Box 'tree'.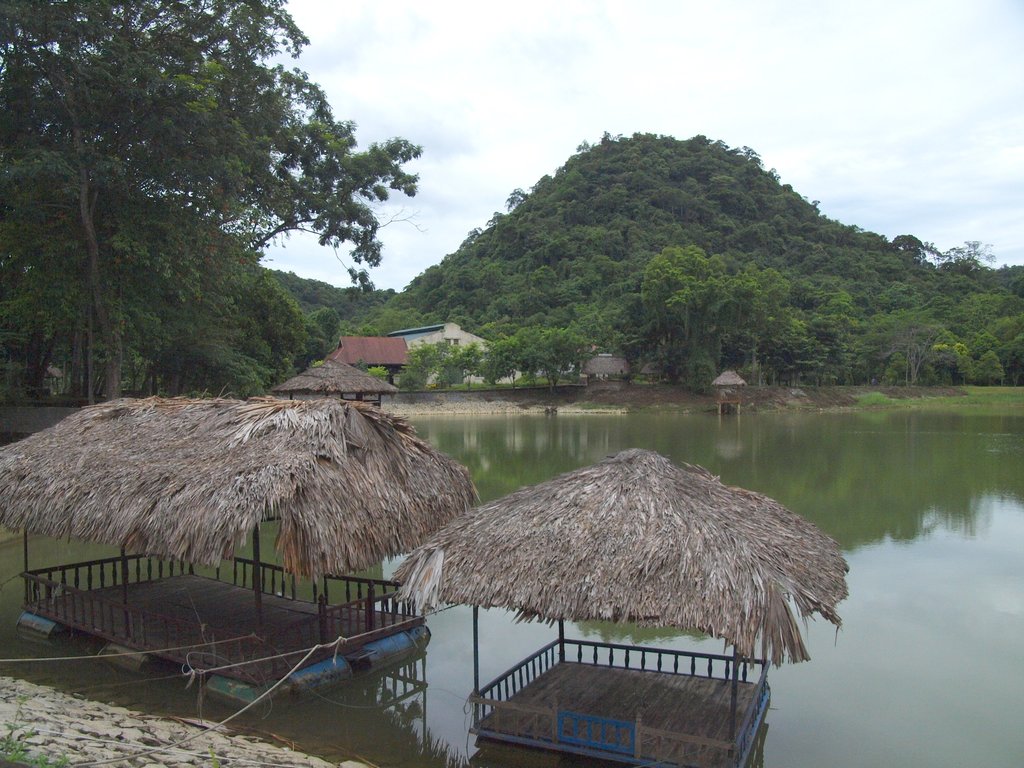
[815, 277, 864, 383].
